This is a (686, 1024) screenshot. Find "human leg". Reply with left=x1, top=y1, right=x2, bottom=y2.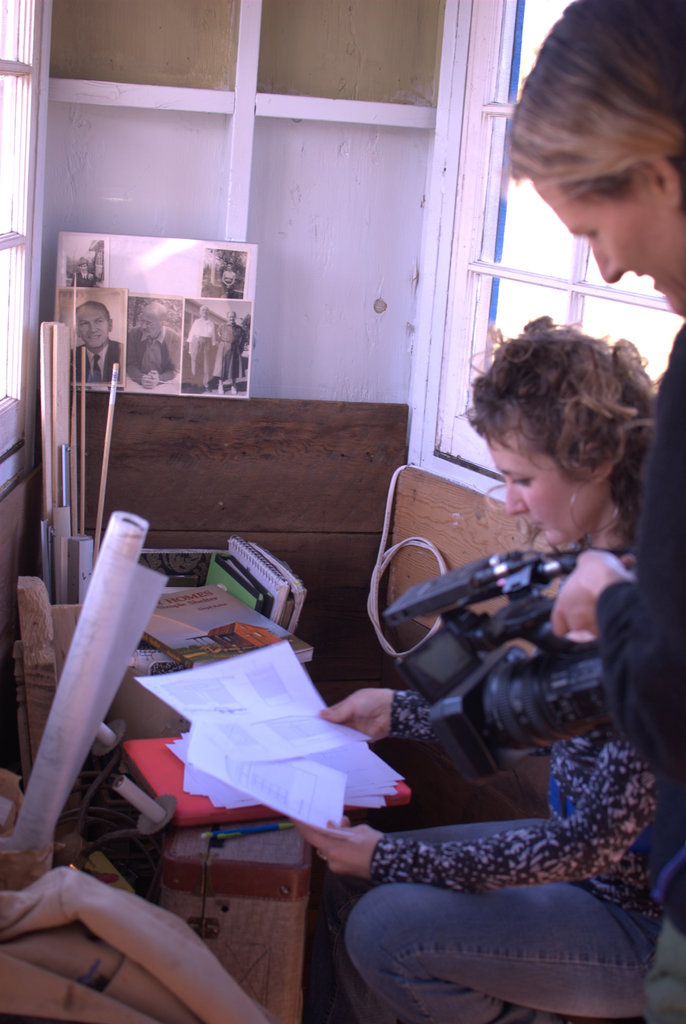
left=322, top=817, right=553, bottom=955.
